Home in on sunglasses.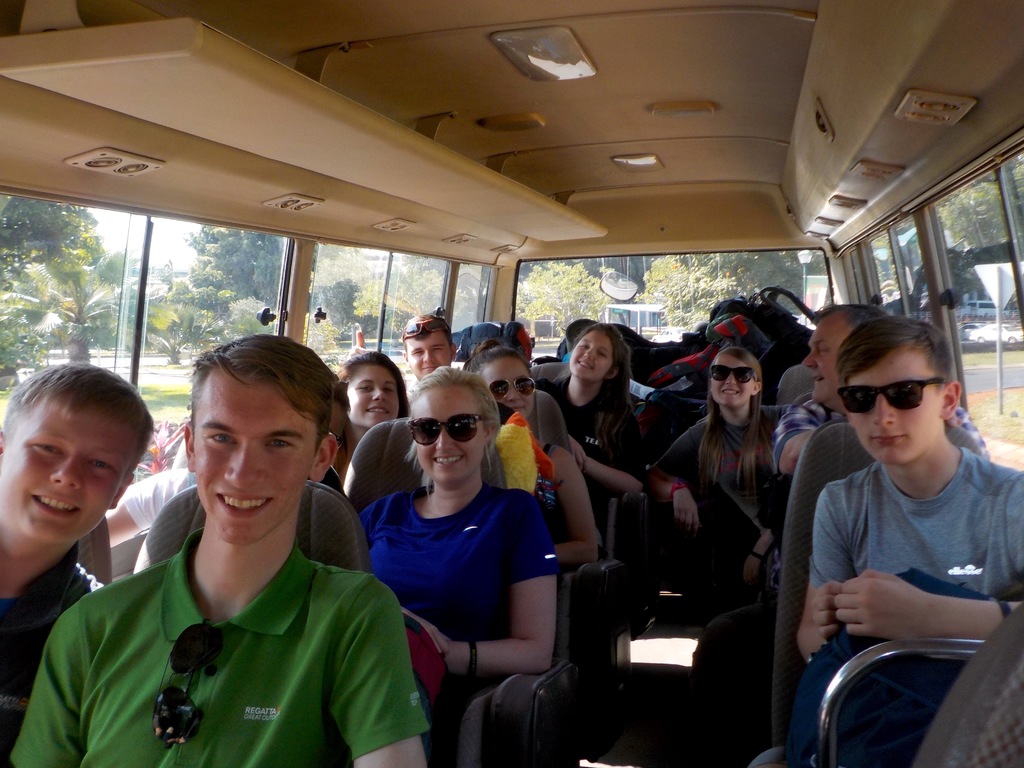
Homed in at 410, 413, 488, 447.
